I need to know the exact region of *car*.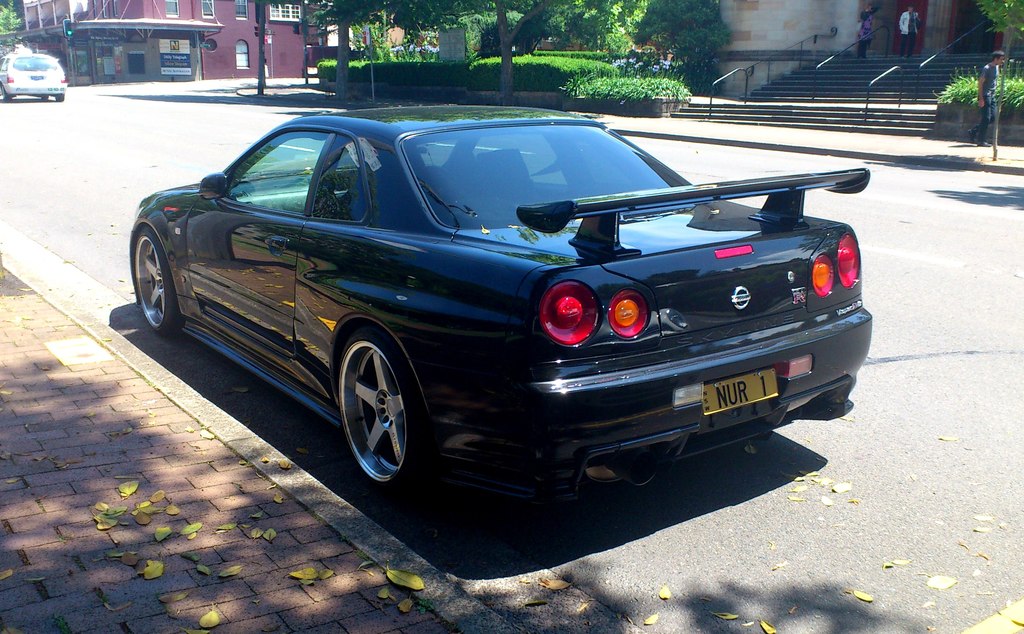
Region: 129:105:875:490.
